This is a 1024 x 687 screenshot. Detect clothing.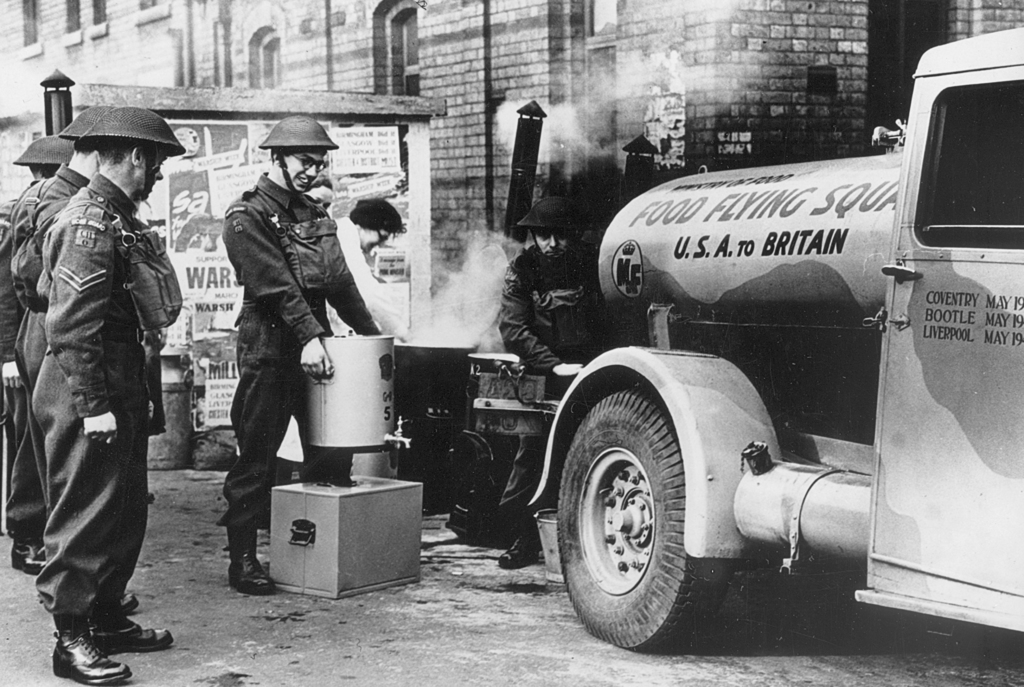
<box>221,170,391,541</box>.
